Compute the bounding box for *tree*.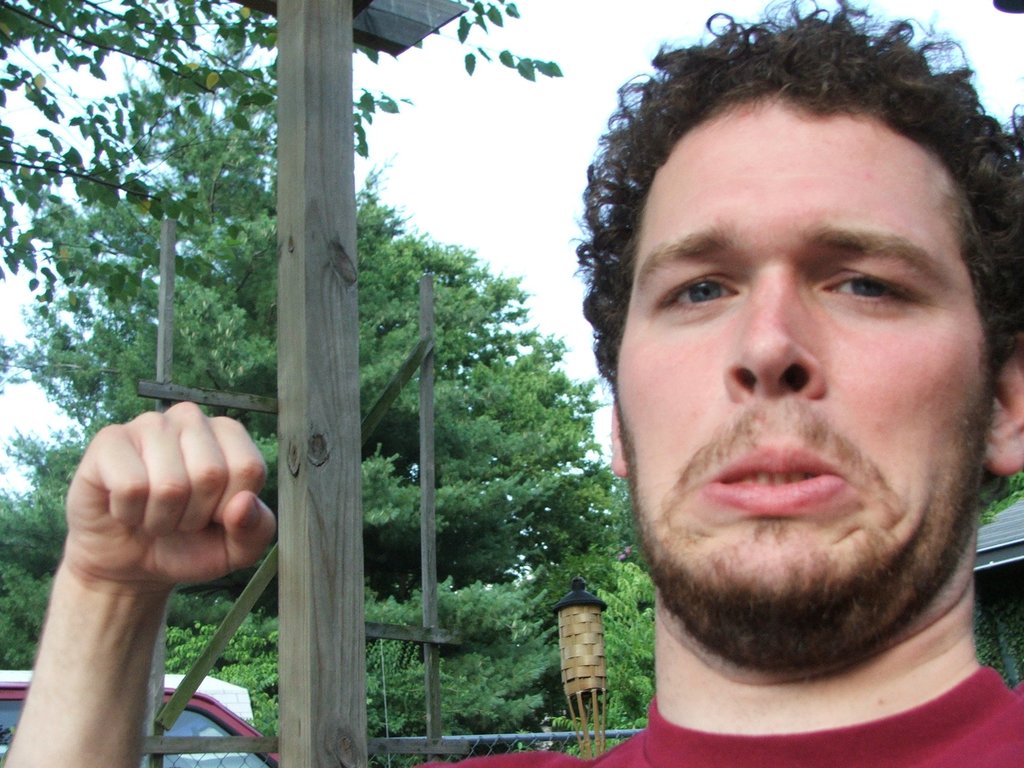
{"left": 0, "top": 0, "right": 566, "bottom": 321}.
